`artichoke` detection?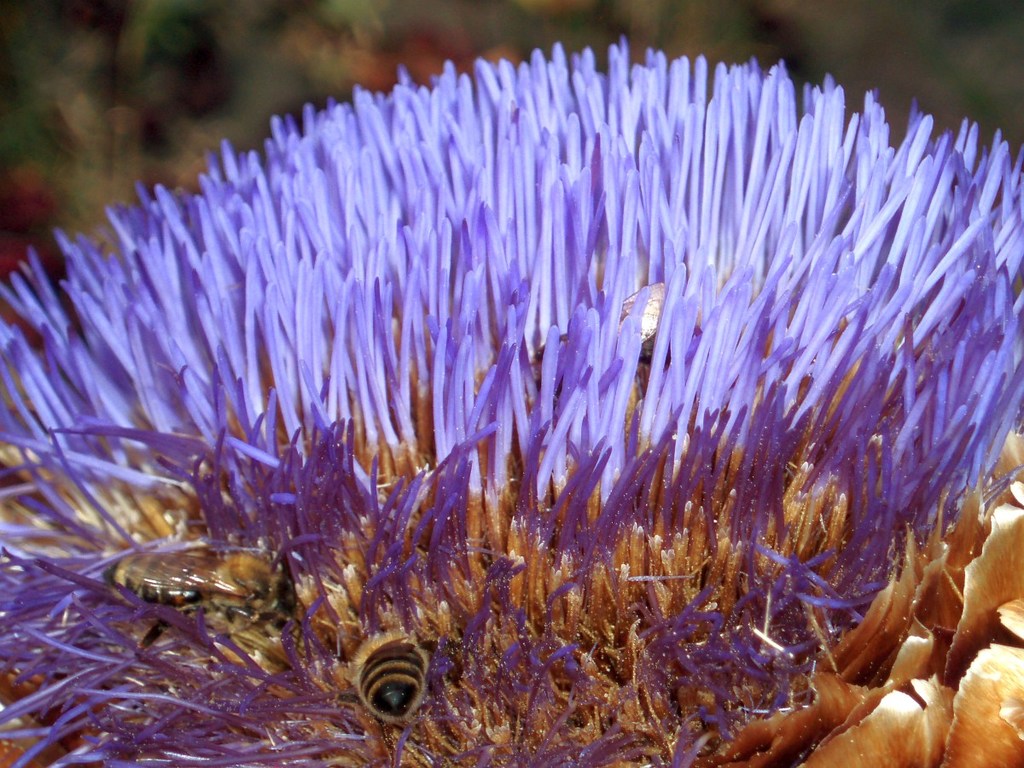
[0,36,1023,767]
